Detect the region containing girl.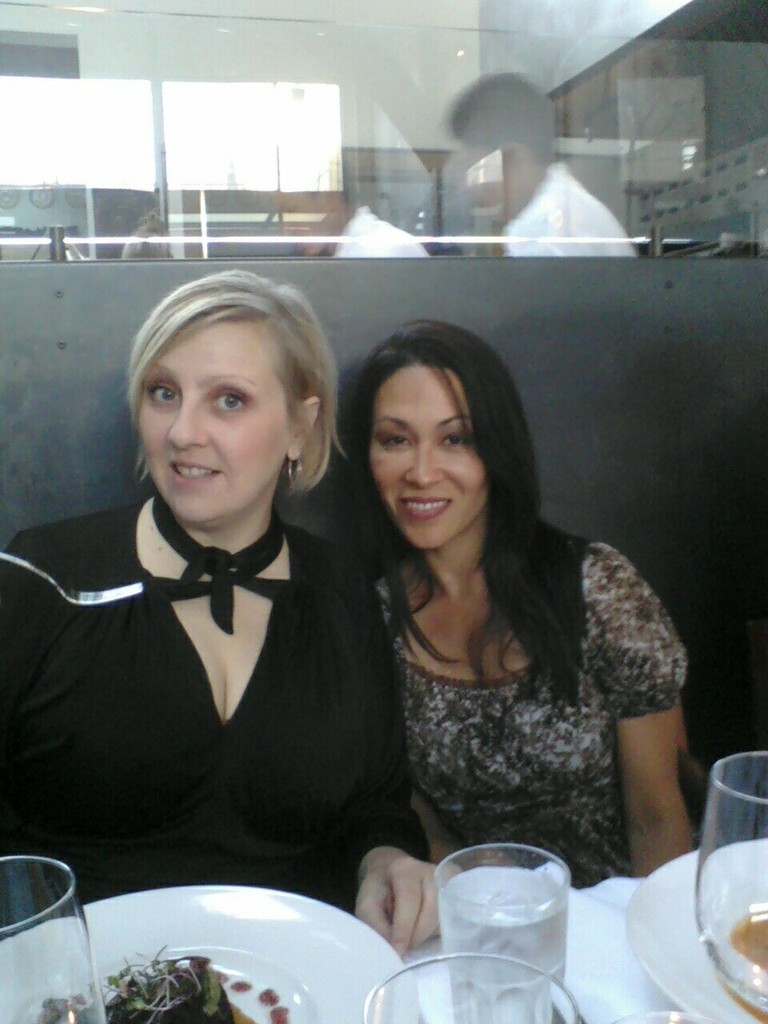
l=350, t=322, r=692, b=870.
